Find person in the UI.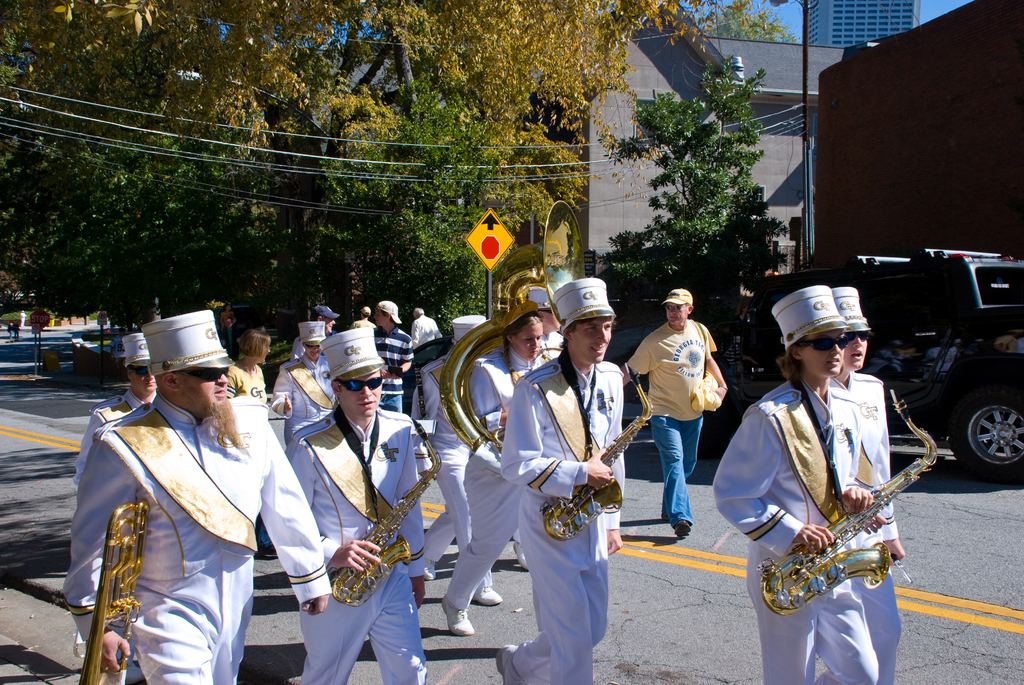
UI element at 229/328/271/414.
